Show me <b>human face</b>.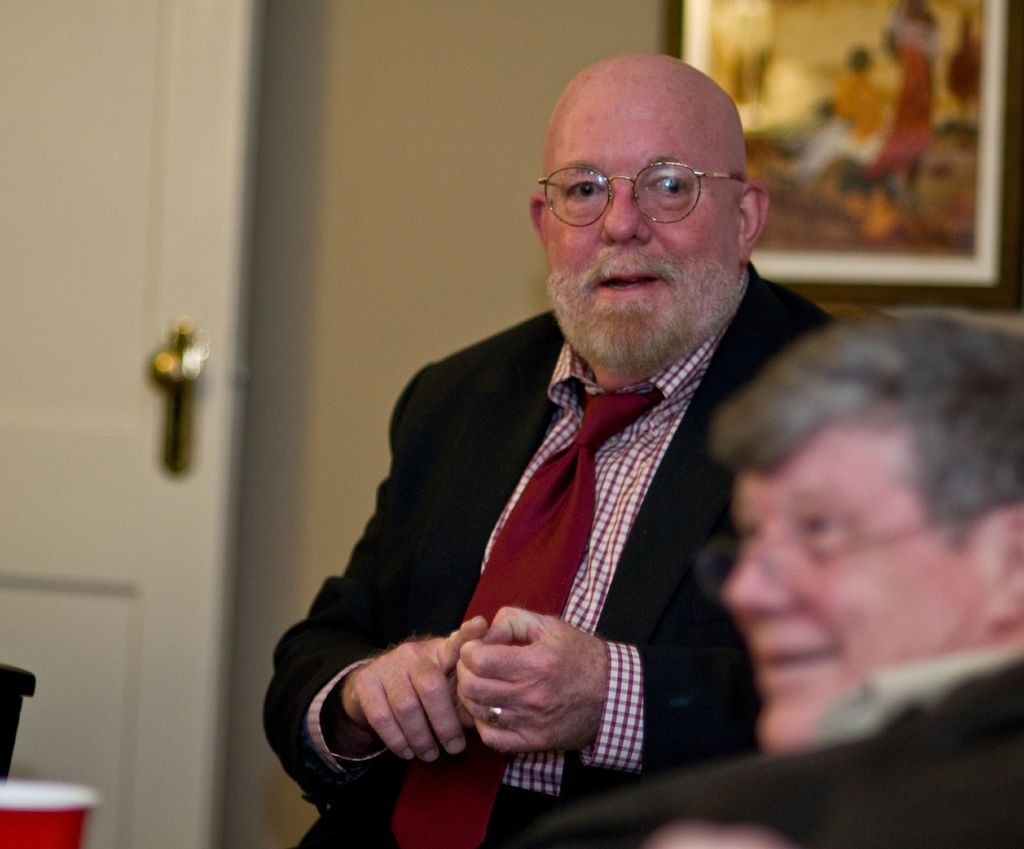
<b>human face</b> is here: <region>541, 83, 740, 370</region>.
